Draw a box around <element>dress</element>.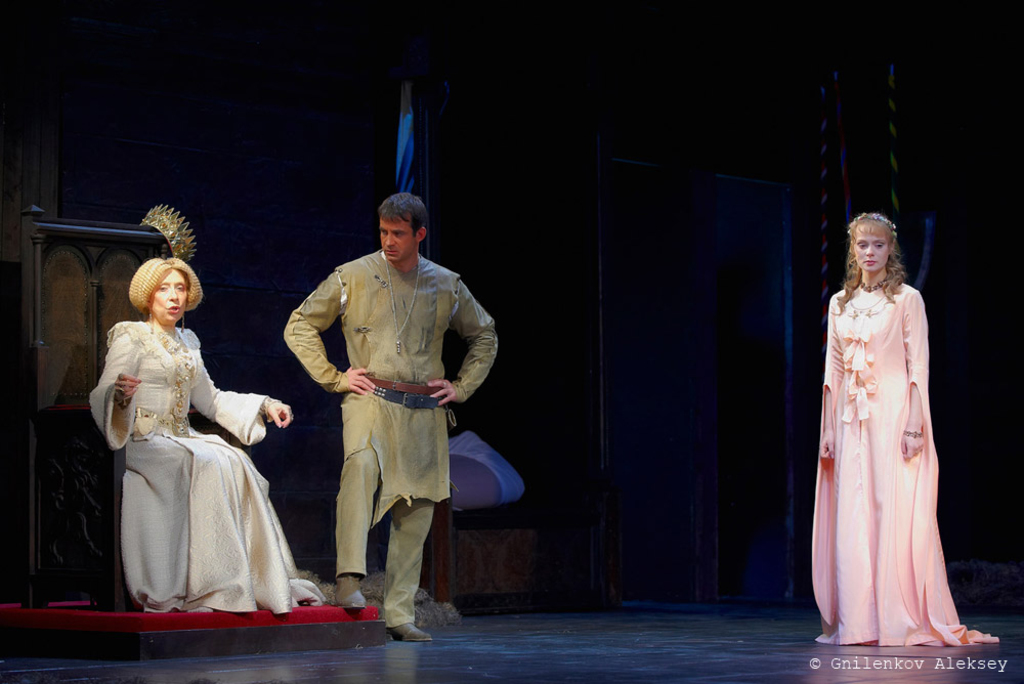
(x1=810, y1=283, x2=1000, y2=645).
